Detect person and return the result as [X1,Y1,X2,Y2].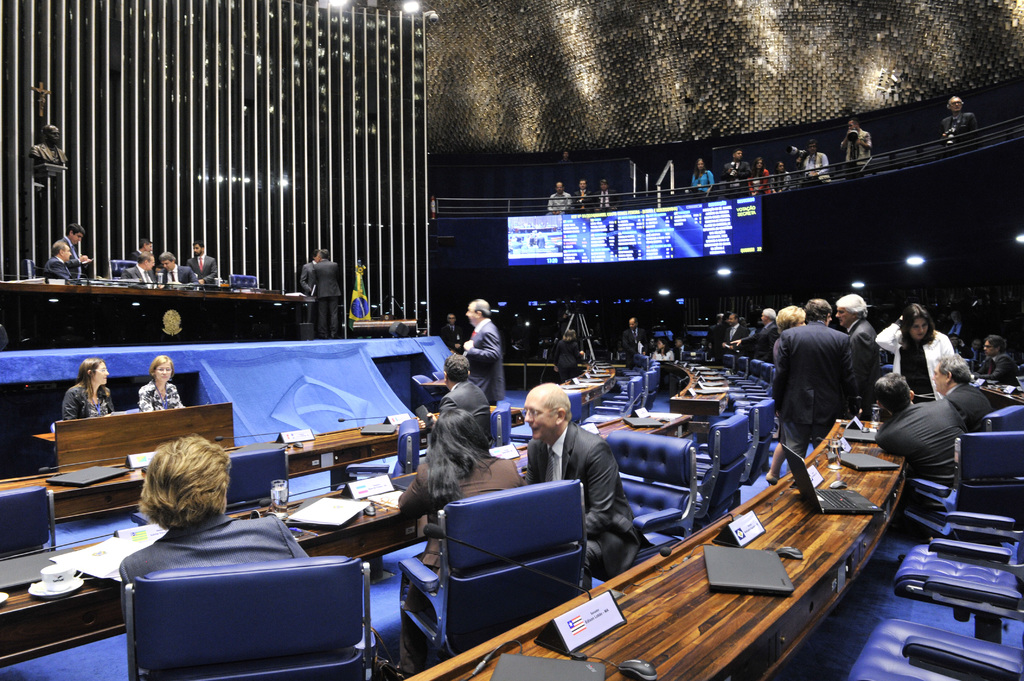
[693,157,717,199].
